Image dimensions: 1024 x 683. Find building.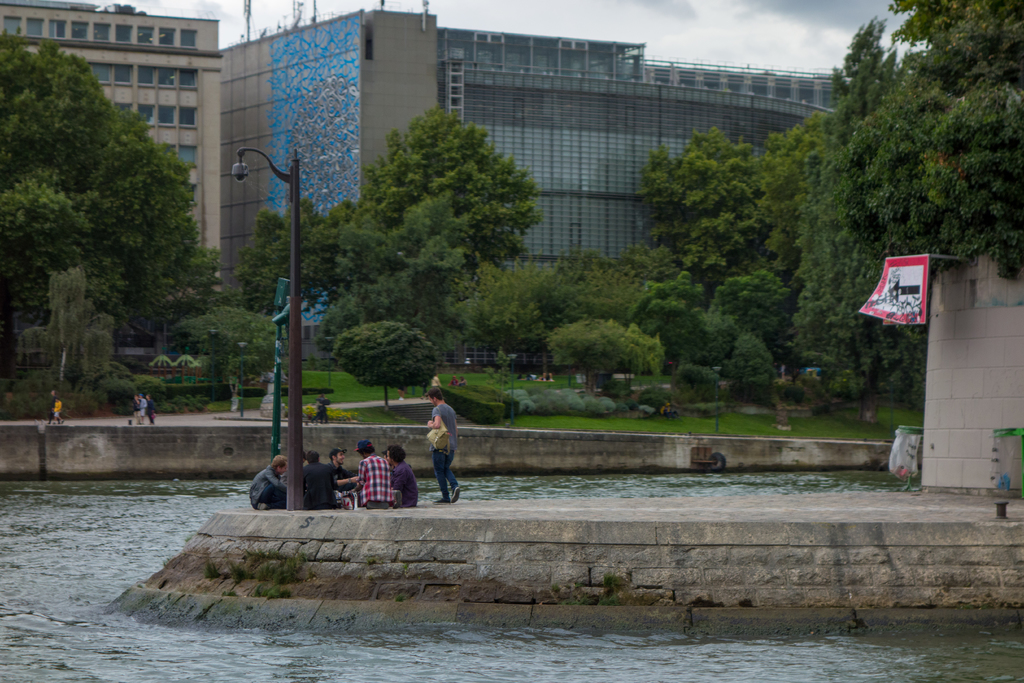
l=0, t=0, r=217, b=302.
